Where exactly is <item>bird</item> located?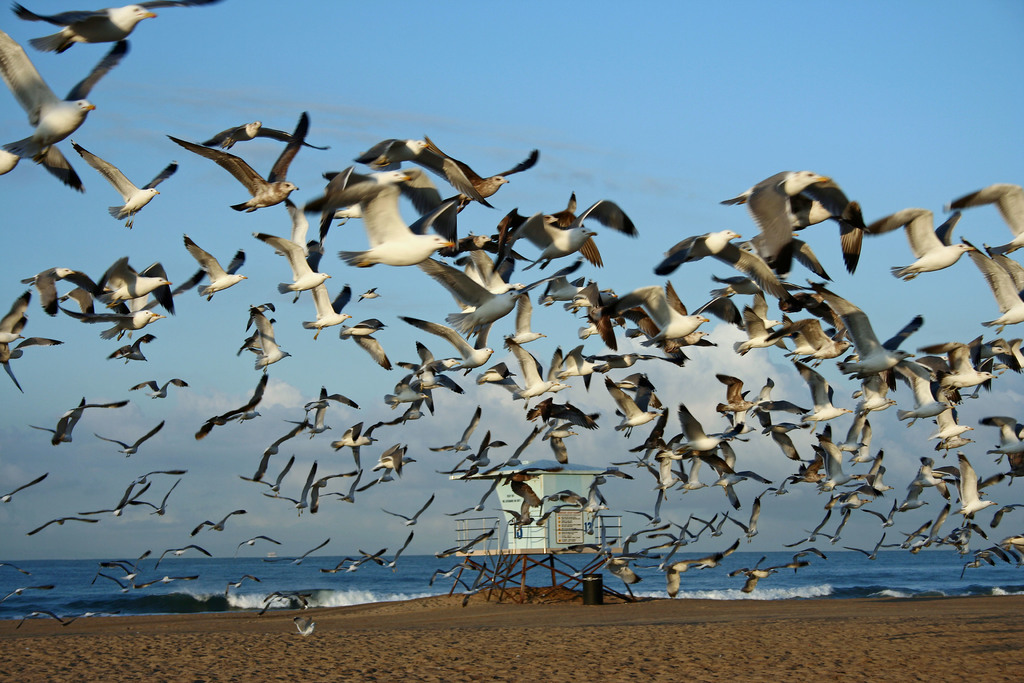
Its bounding box is (left=337, top=313, right=393, bottom=368).
